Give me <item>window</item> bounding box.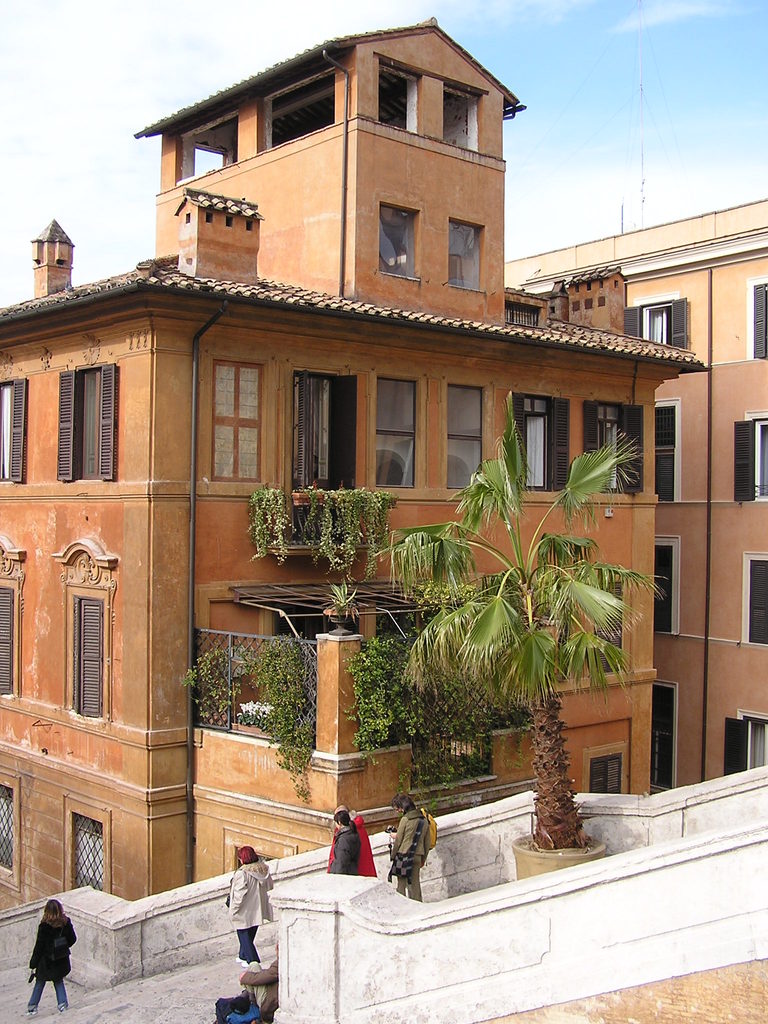
l=184, t=255, r=196, b=279.
